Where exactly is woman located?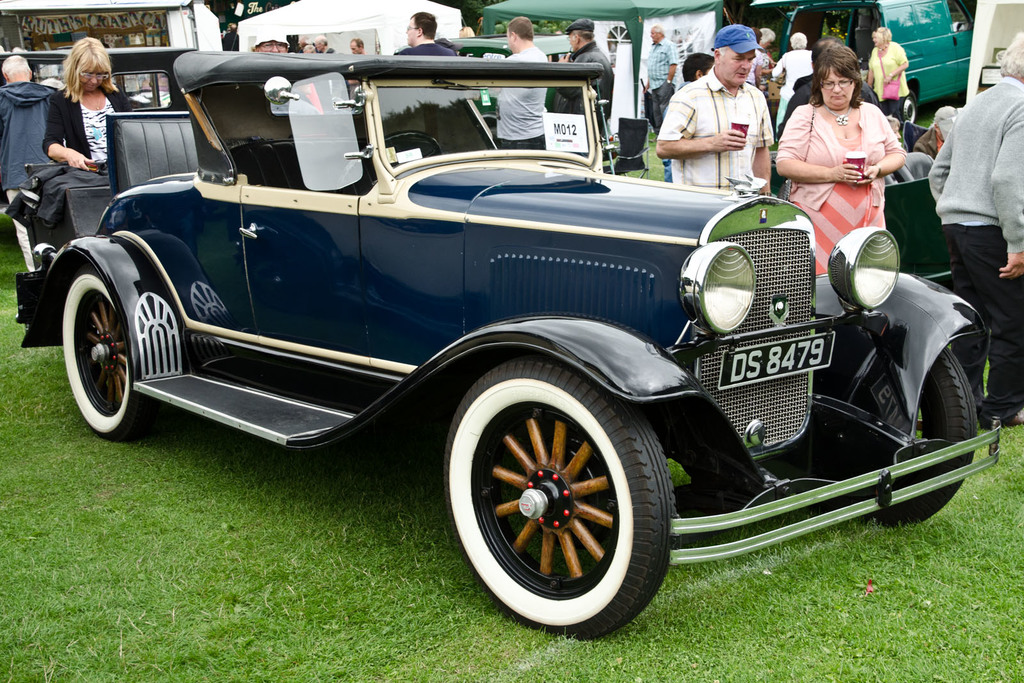
Its bounding box is Rect(781, 47, 910, 250).
